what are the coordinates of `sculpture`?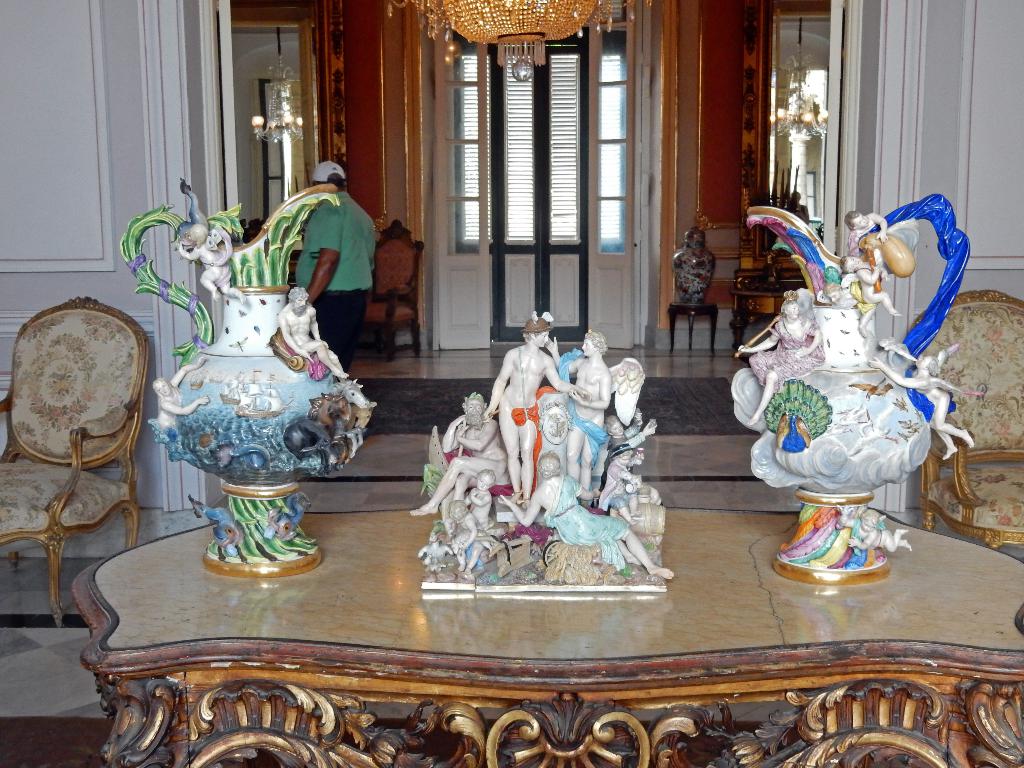
{"x1": 867, "y1": 337, "x2": 976, "y2": 461}.
